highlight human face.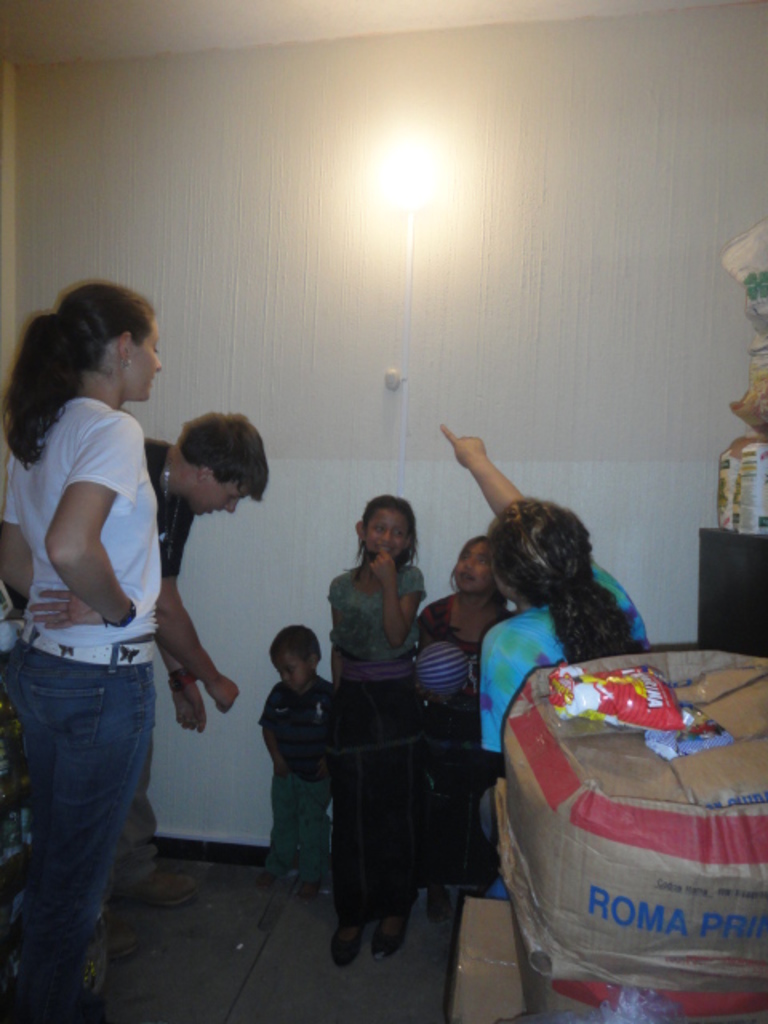
Highlighted region: box=[277, 654, 314, 690].
